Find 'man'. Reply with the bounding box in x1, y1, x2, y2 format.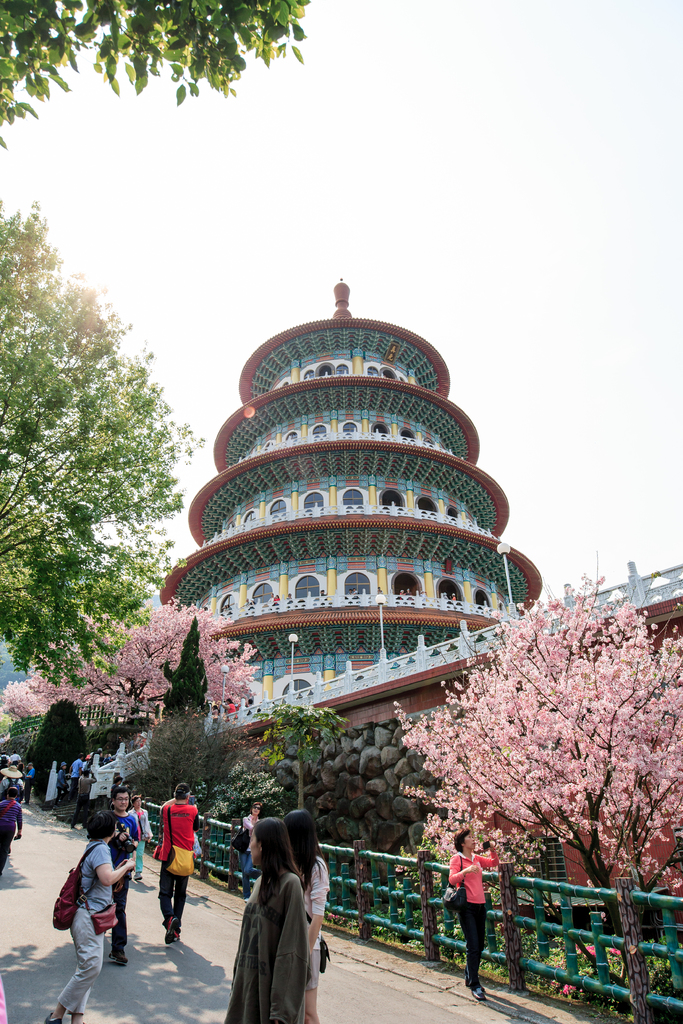
71, 753, 82, 797.
